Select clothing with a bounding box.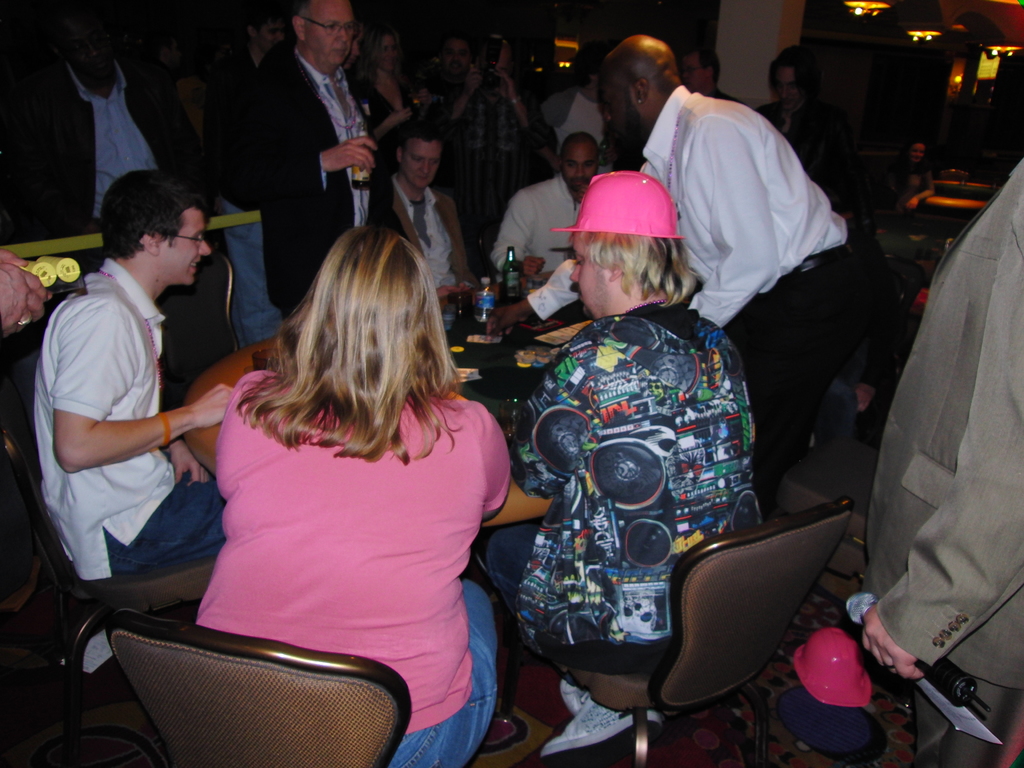
region(154, 349, 521, 718).
